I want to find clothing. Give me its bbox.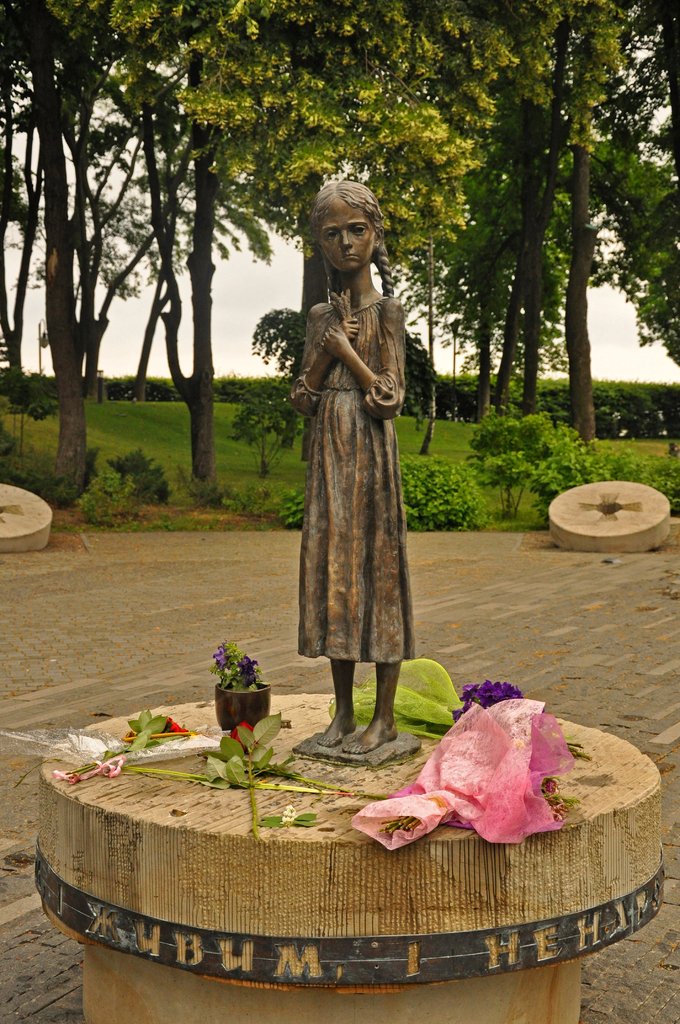
295, 280, 416, 673.
